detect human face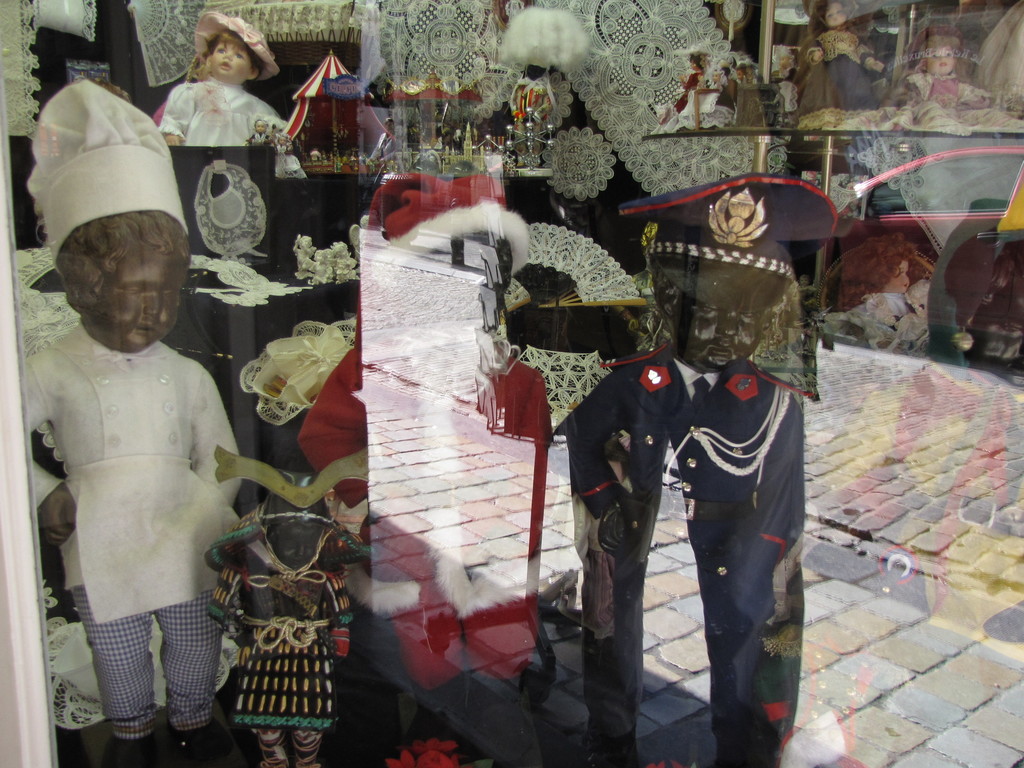
<bbox>255, 120, 269, 134</bbox>
